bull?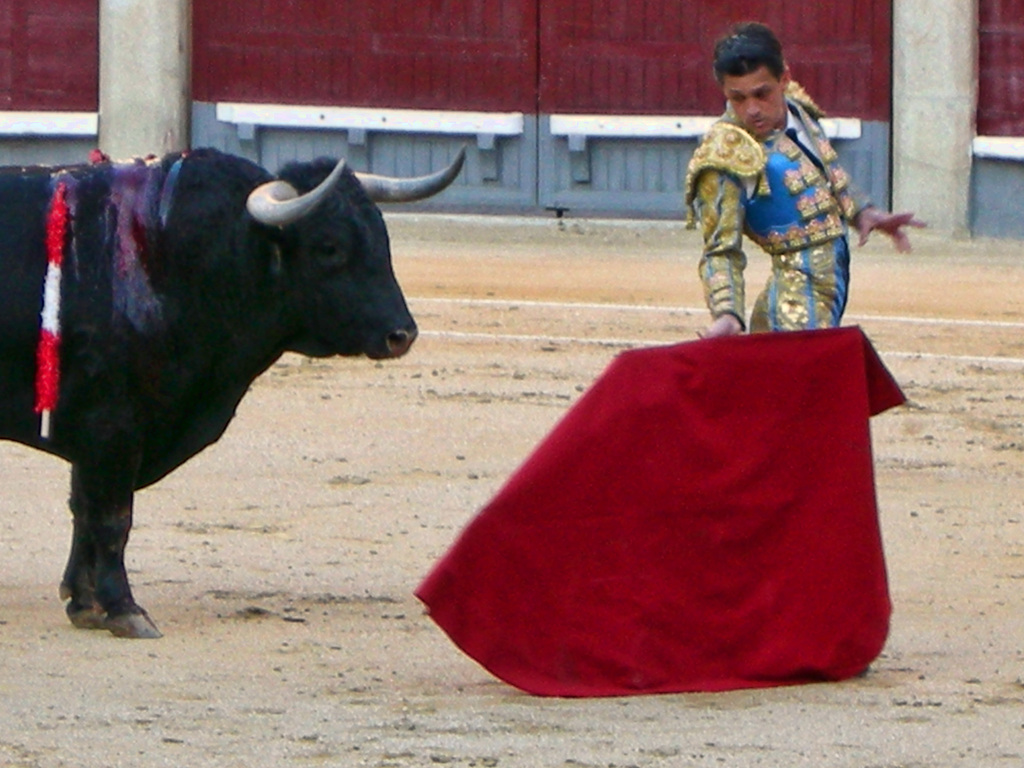
0, 141, 469, 639
